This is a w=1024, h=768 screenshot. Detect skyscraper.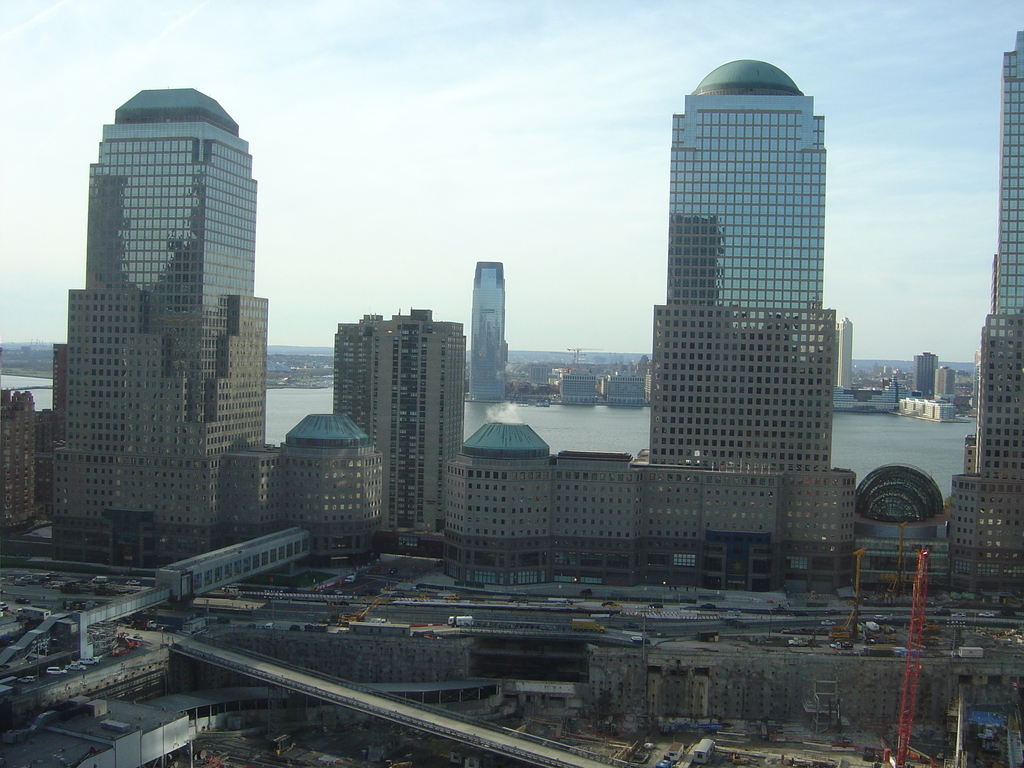
[945, 31, 1023, 586].
